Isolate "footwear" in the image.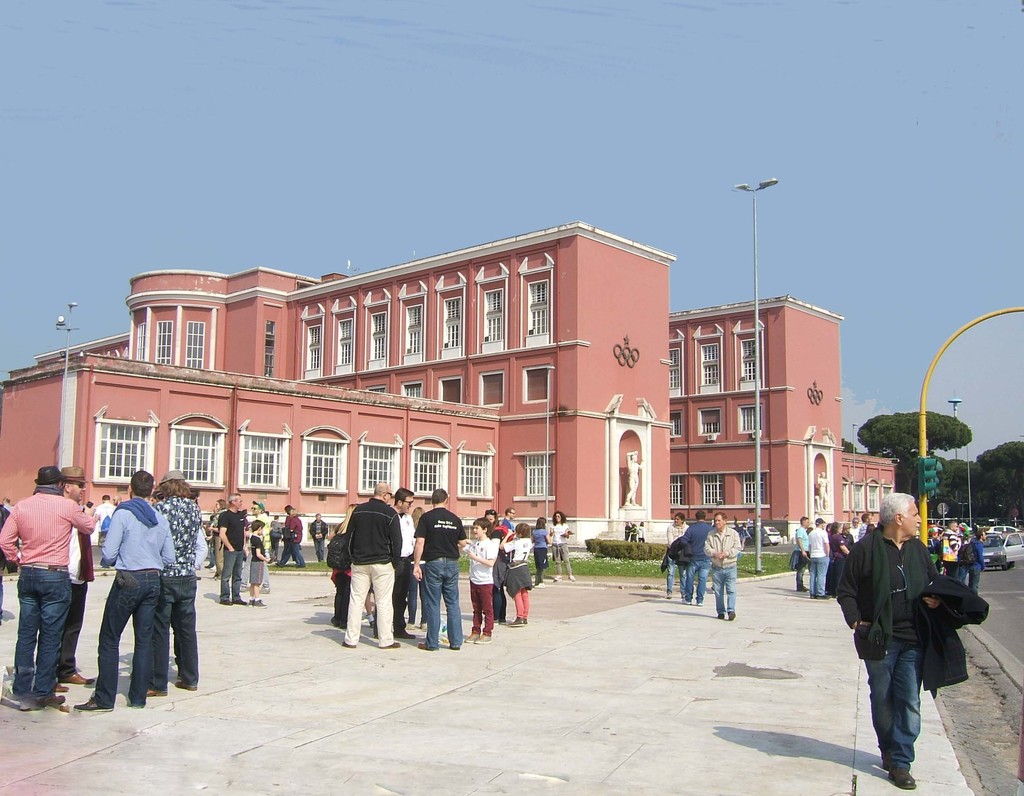
Isolated region: Rect(725, 610, 736, 622).
